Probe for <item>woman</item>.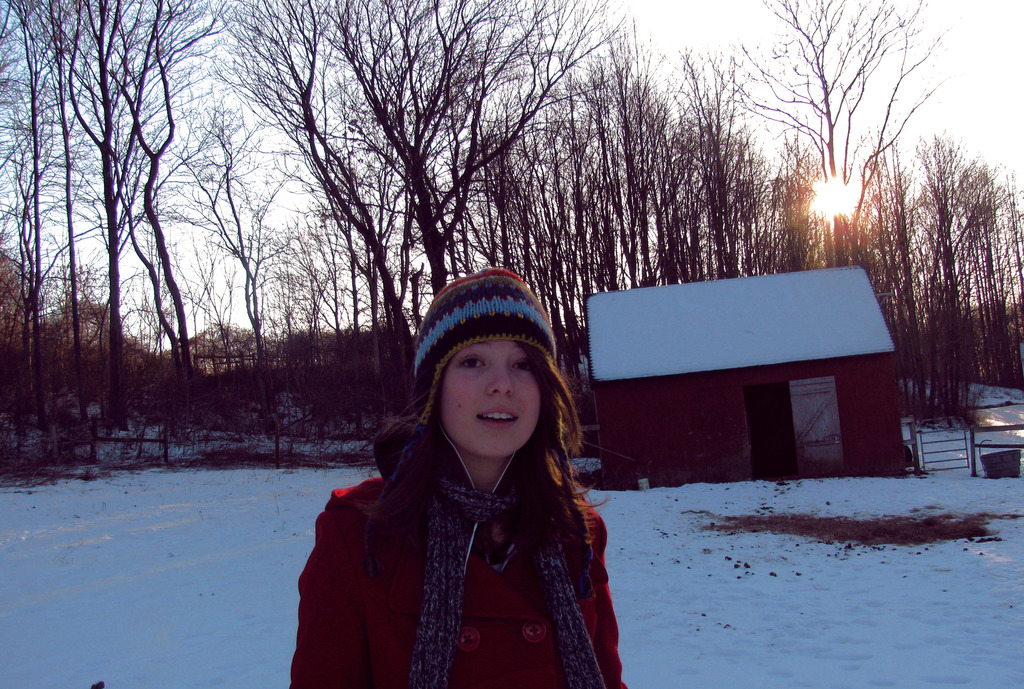
Probe result: bbox=[280, 283, 644, 683].
